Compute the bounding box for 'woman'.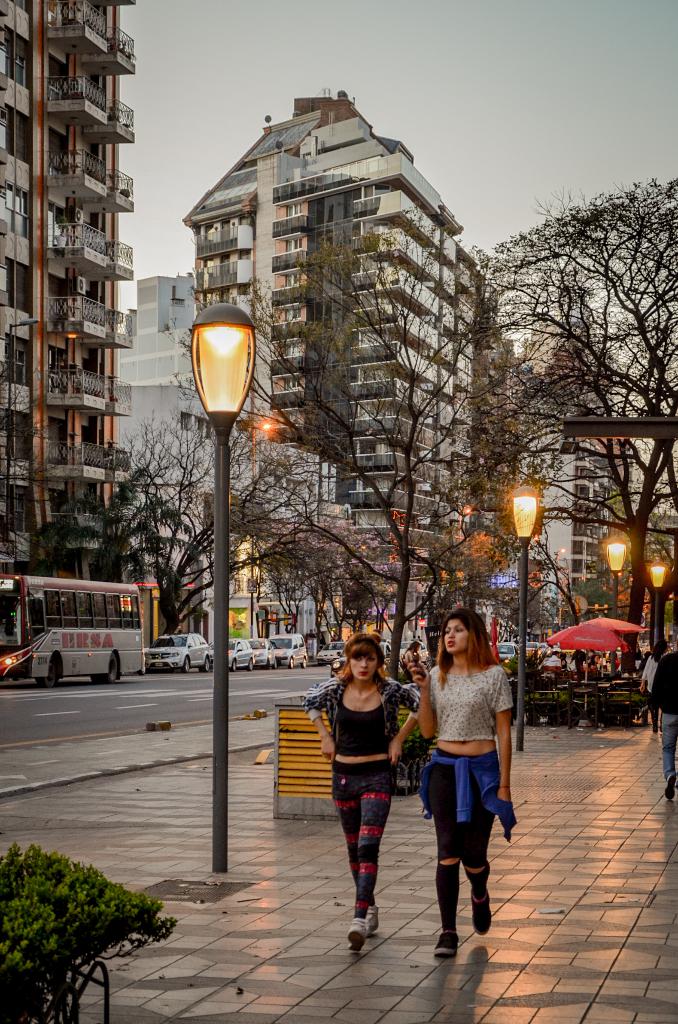
295:636:426:955.
